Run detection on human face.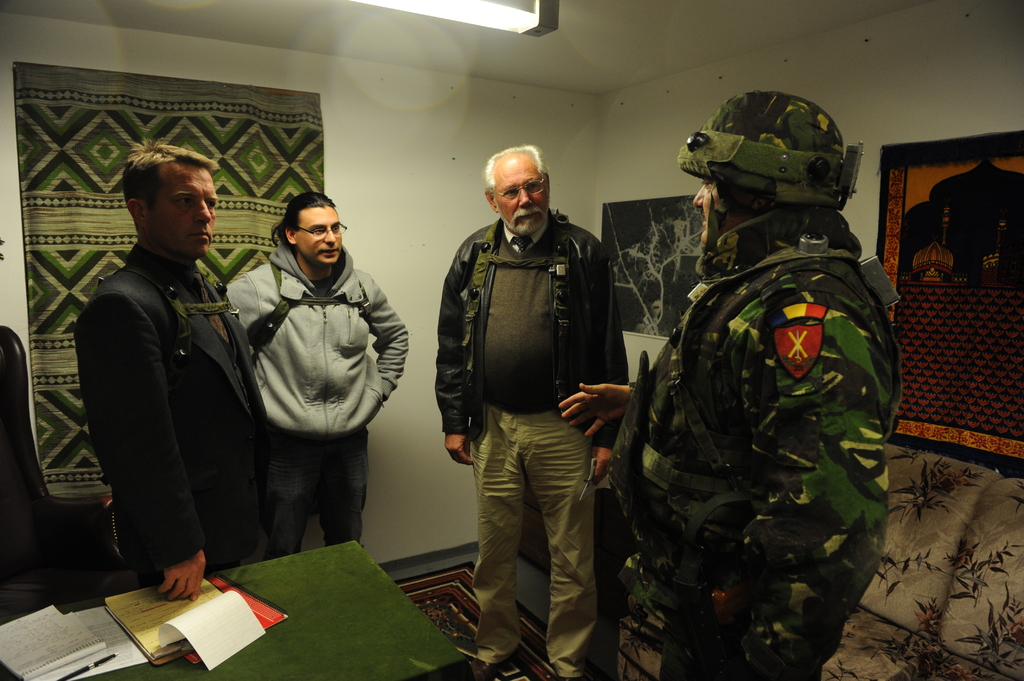
Result: (692,177,743,244).
